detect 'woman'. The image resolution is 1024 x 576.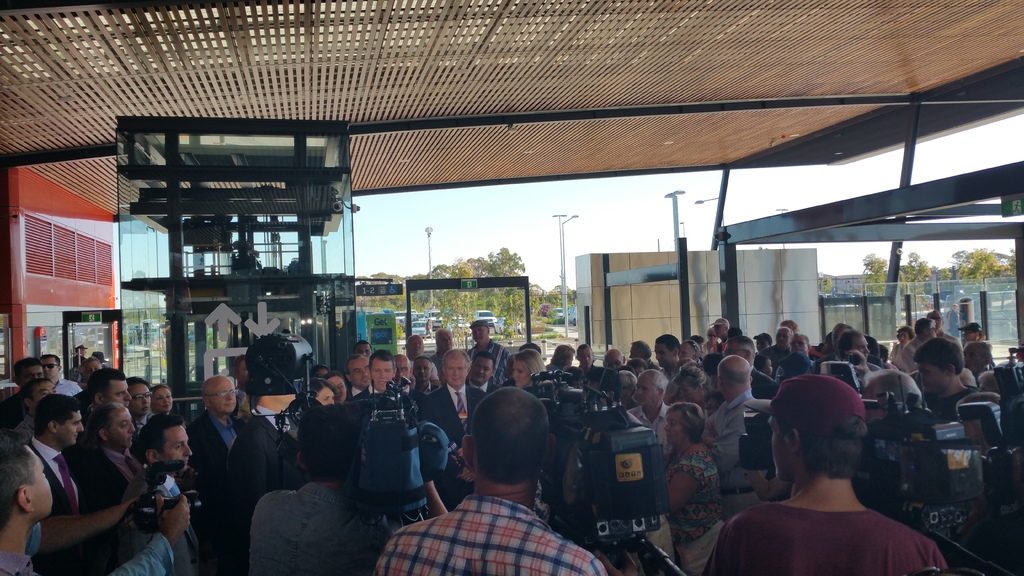
crop(666, 401, 726, 575).
